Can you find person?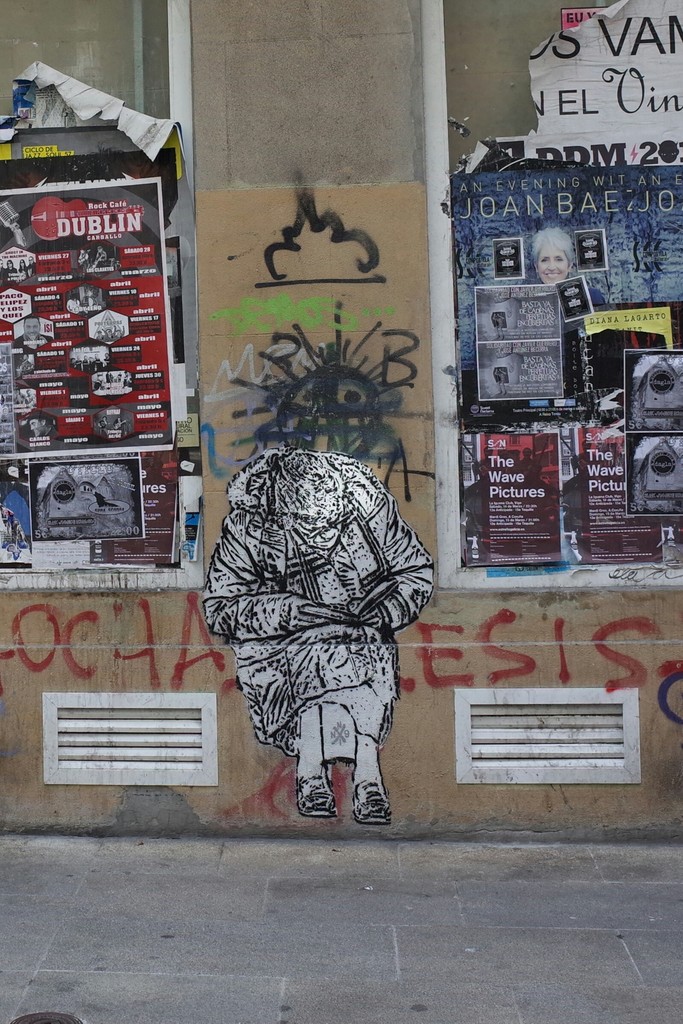
Yes, bounding box: pyautogui.locateOnScreen(478, 442, 491, 476).
